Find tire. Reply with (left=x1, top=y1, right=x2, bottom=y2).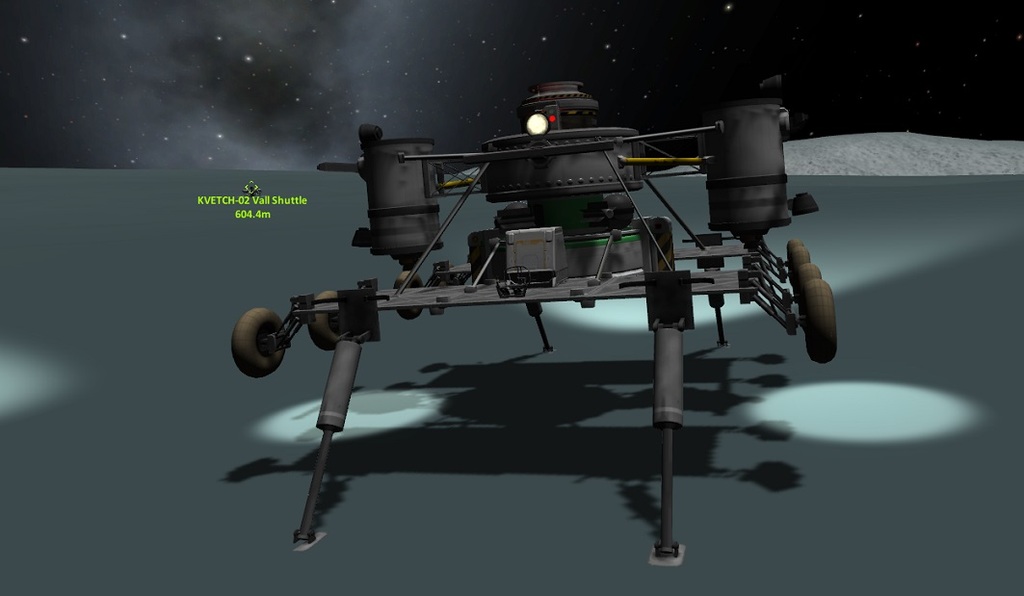
(left=788, top=245, right=807, bottom=280).
